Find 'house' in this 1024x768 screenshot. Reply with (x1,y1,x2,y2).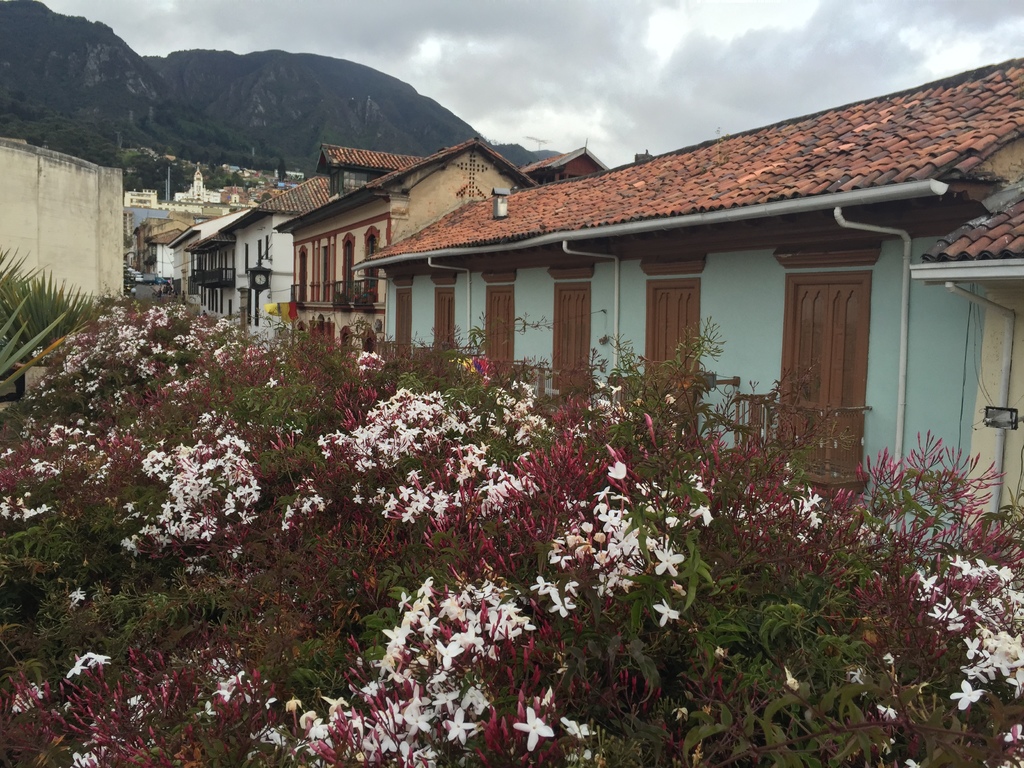
(170,156,228,207).
